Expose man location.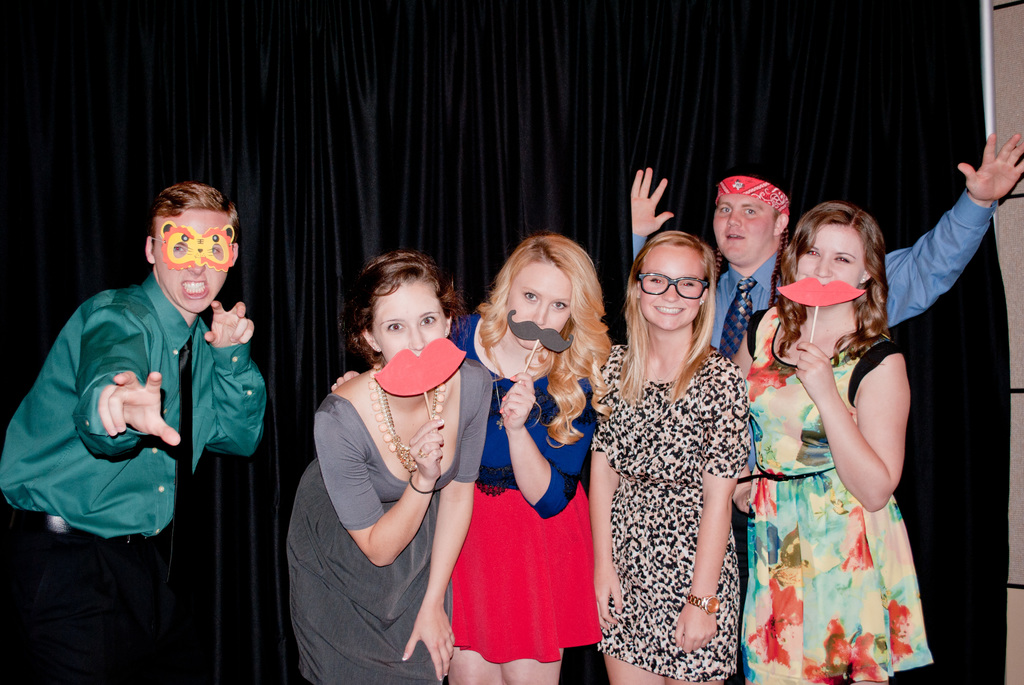
Exposed at bbox=[632, 134, 1023, 684].
